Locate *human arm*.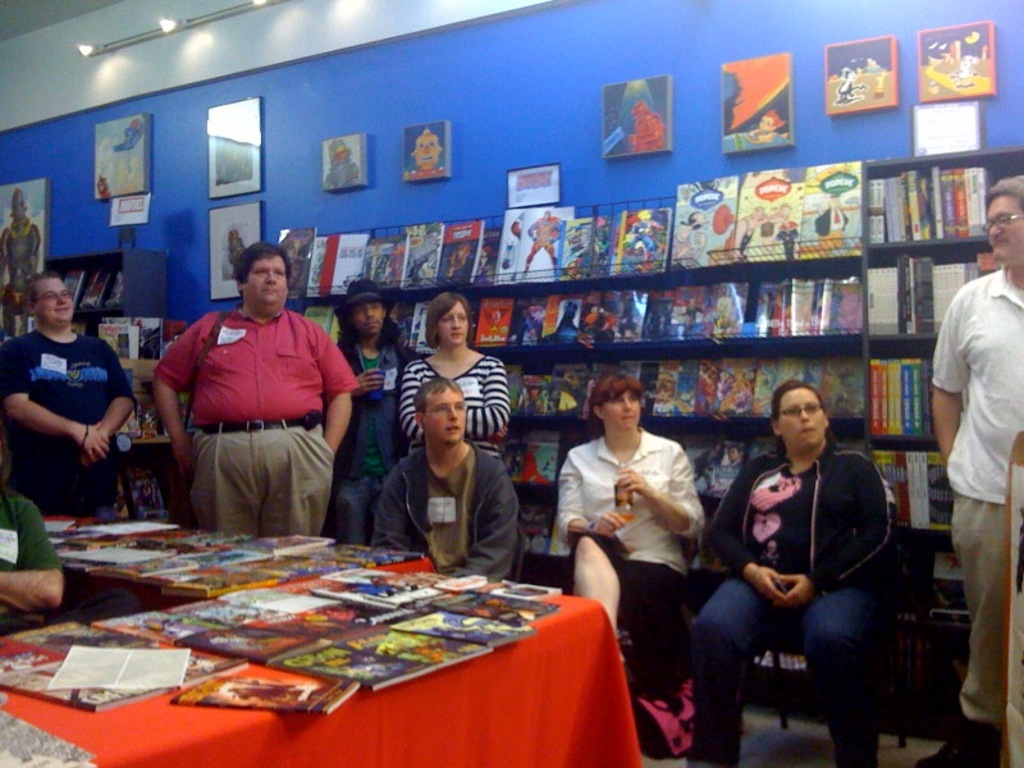
Bounding box: <box>152,315,209,479</box>.
